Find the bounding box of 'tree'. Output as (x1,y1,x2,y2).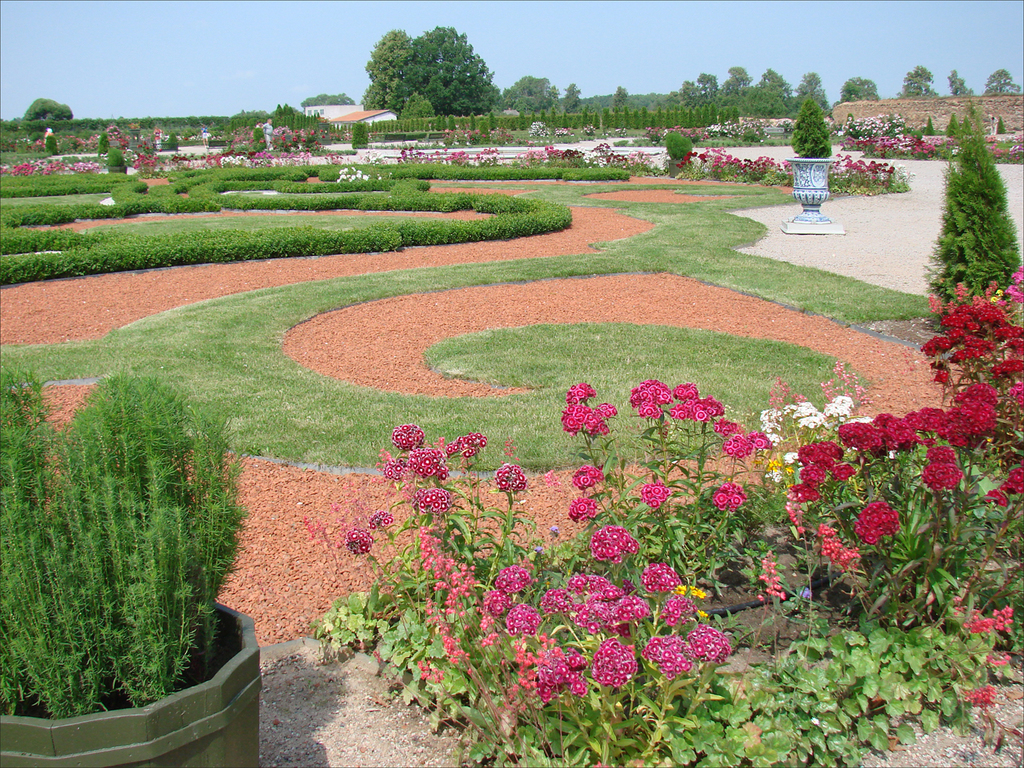
(722,62,749,109).
